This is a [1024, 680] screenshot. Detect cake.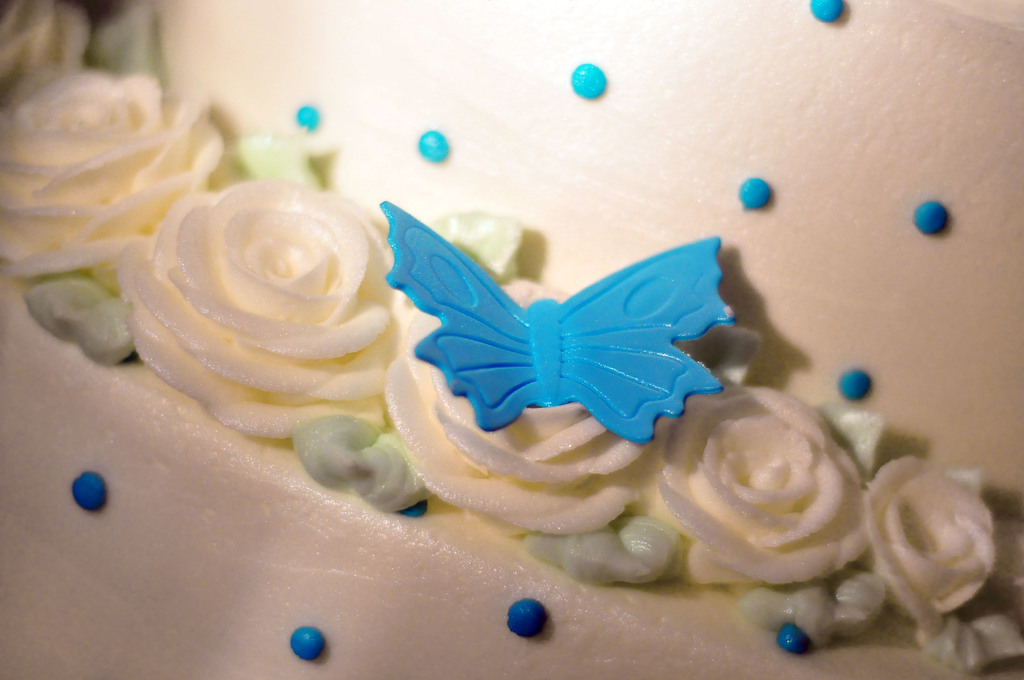
bbox=(0, 0, 1023, 679).
